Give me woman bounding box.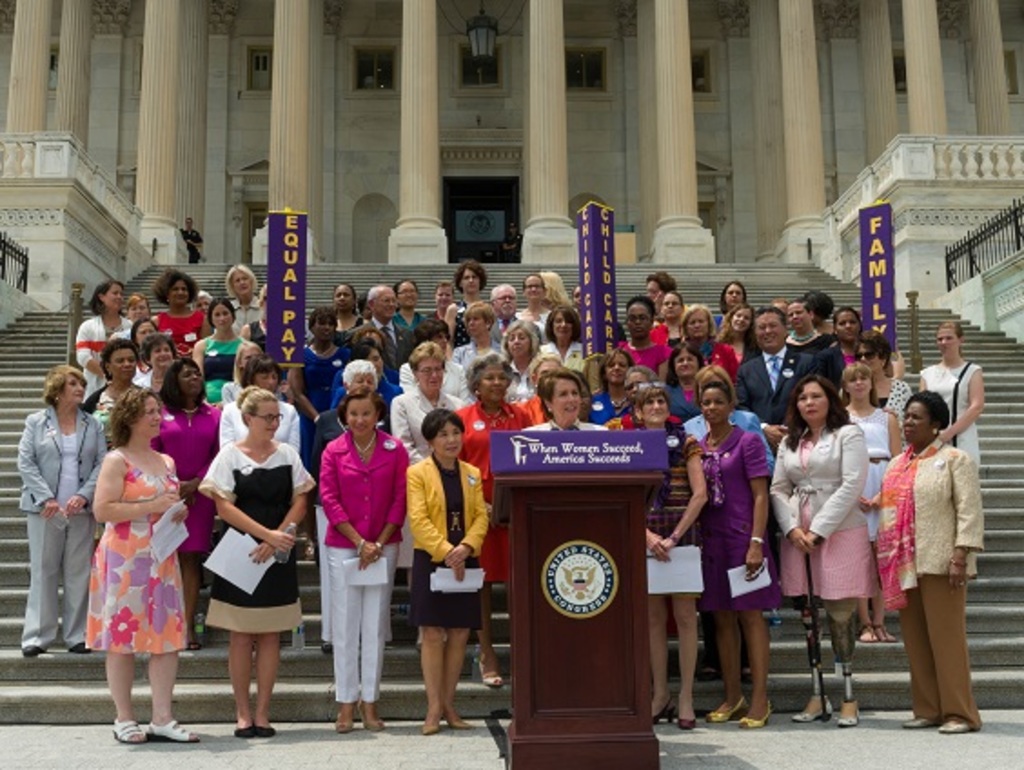
bbox=(125, 314, 149, 352).
